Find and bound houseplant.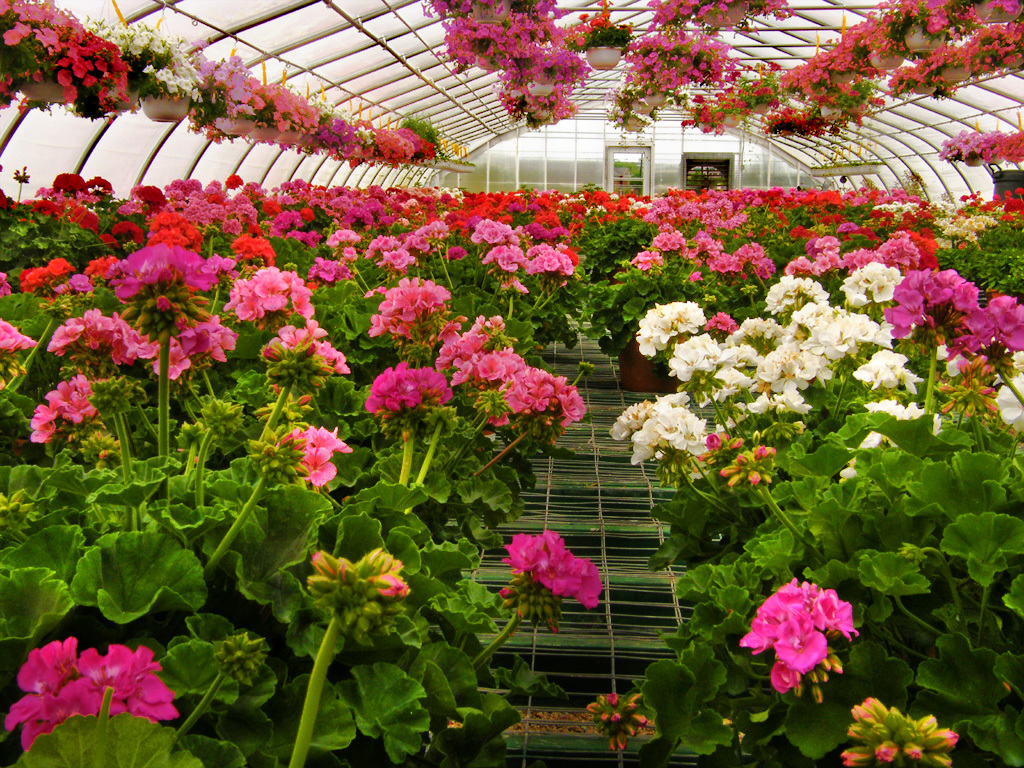
Bound: <box>593,187,1023,767</box>.
